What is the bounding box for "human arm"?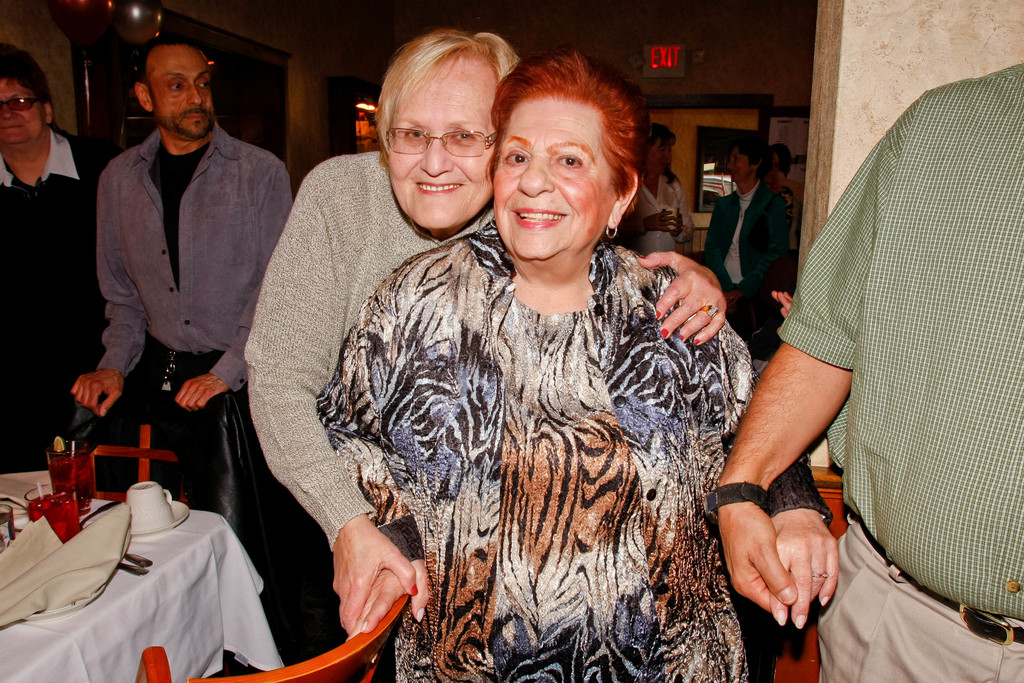
<bbox>245, 168, 419, 636</bbox>.
